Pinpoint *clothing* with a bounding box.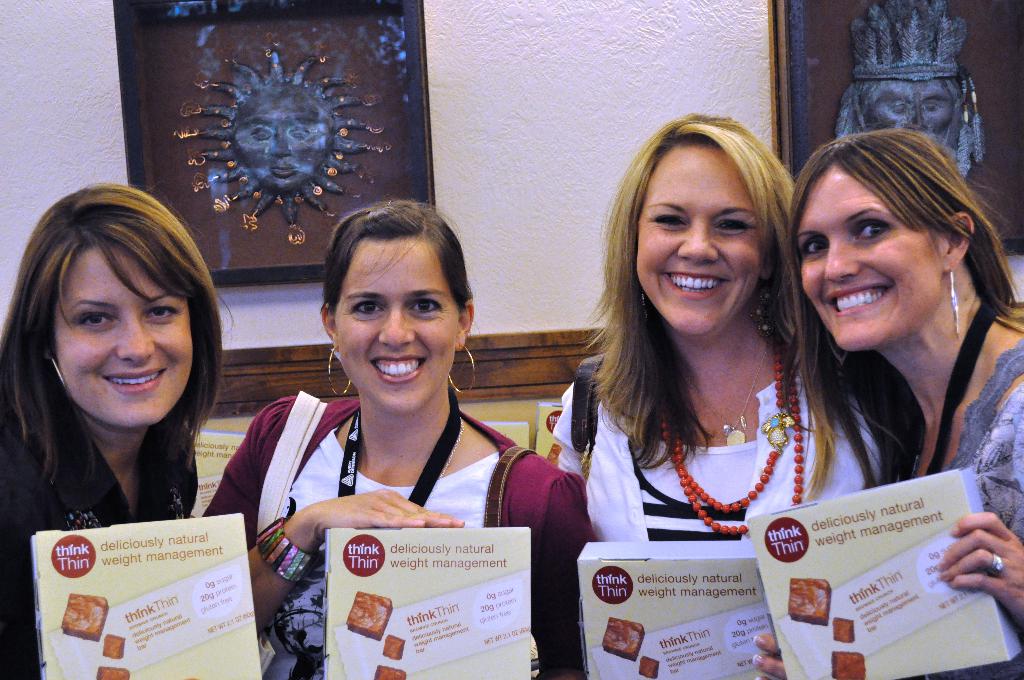
pyautogui.locateOnScreen(936, 339, 1023, 679).
